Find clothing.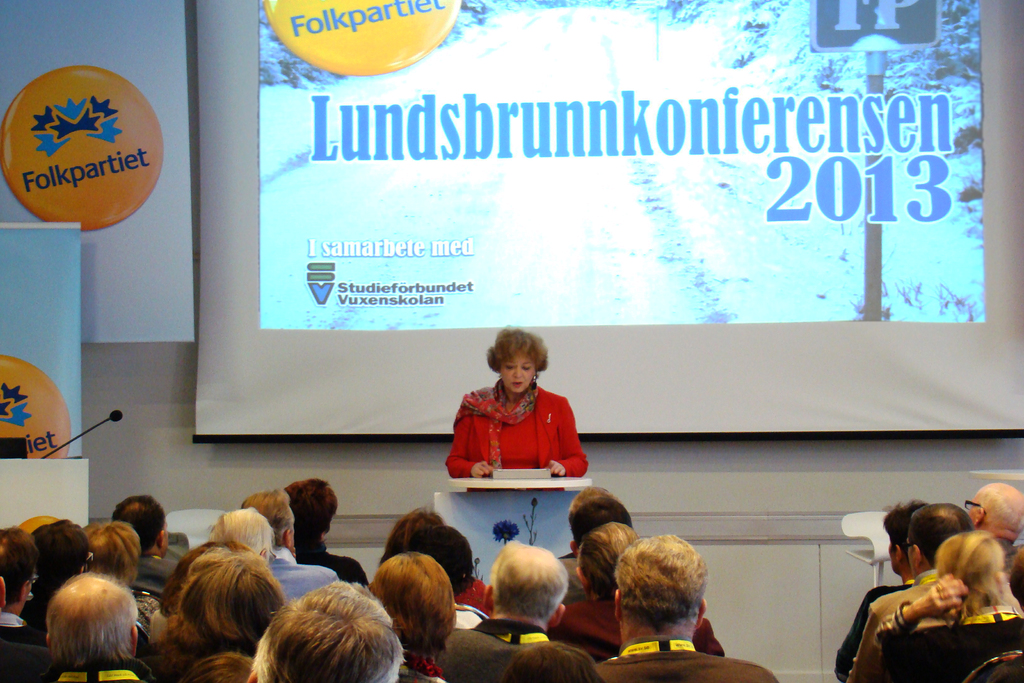
Rect(269, 549, 335, 599).
